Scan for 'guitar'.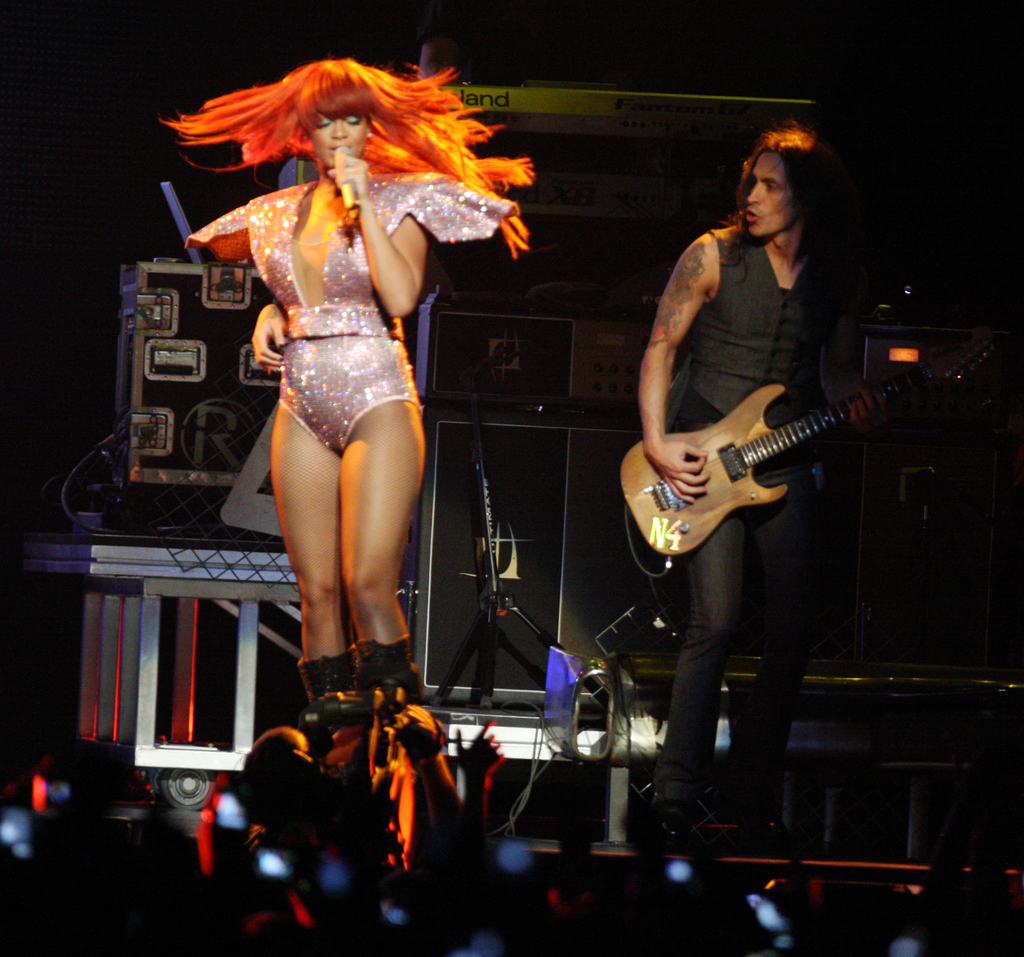
Scan result: 624 324 939 574.
